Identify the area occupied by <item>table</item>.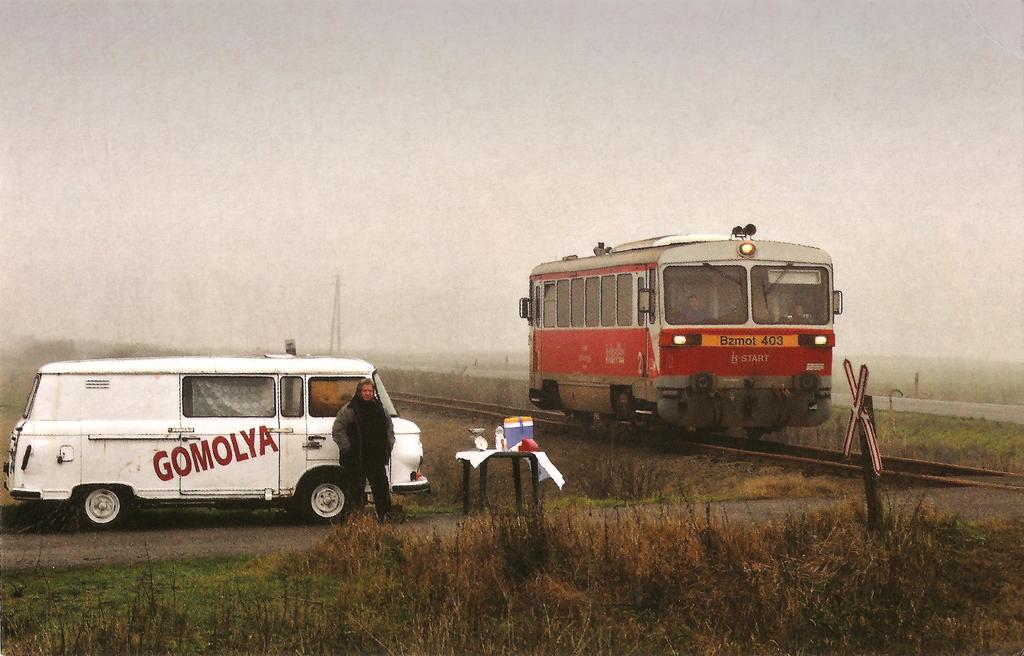
Area: 456, 449, 547, 516.
